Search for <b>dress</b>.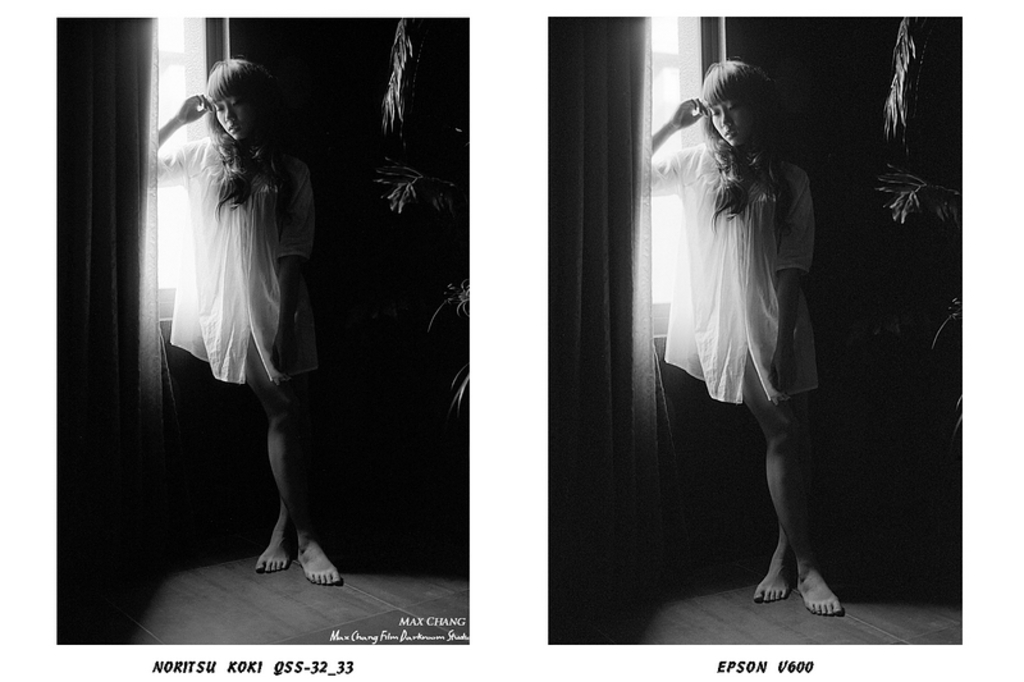
Found at select_region(150, 139, 319, 389).
